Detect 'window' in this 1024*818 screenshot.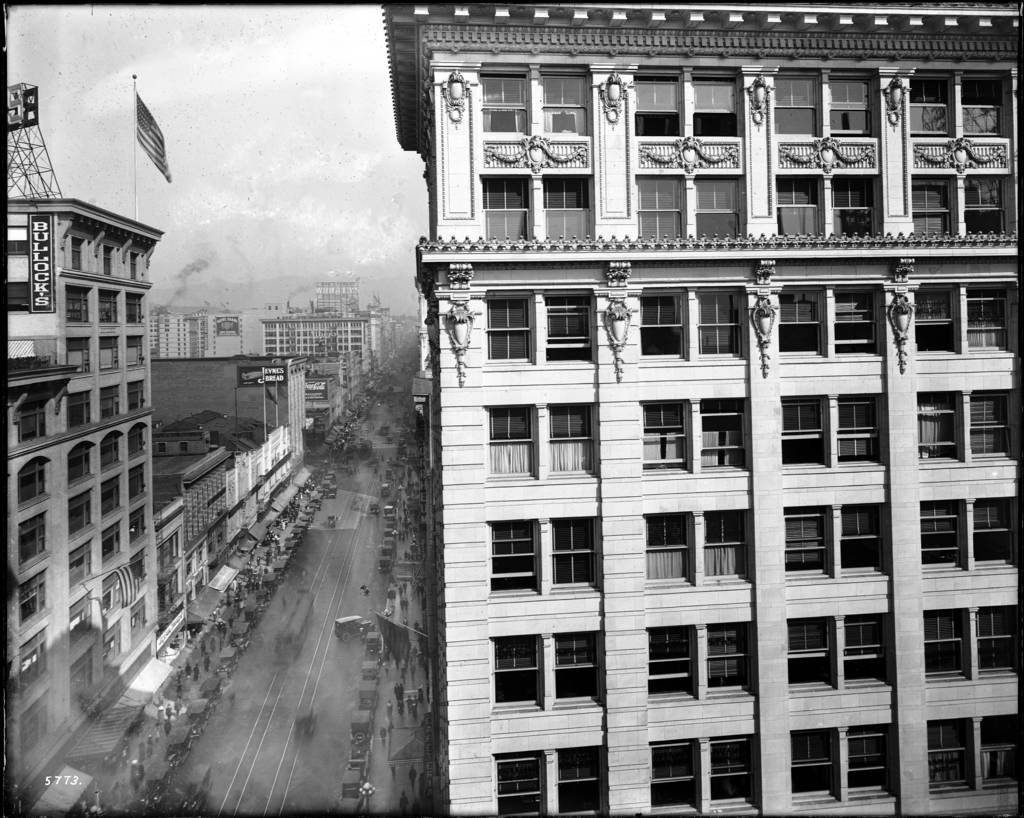
Detection: [x1=829, y1=74, x2=873, y2=131].
